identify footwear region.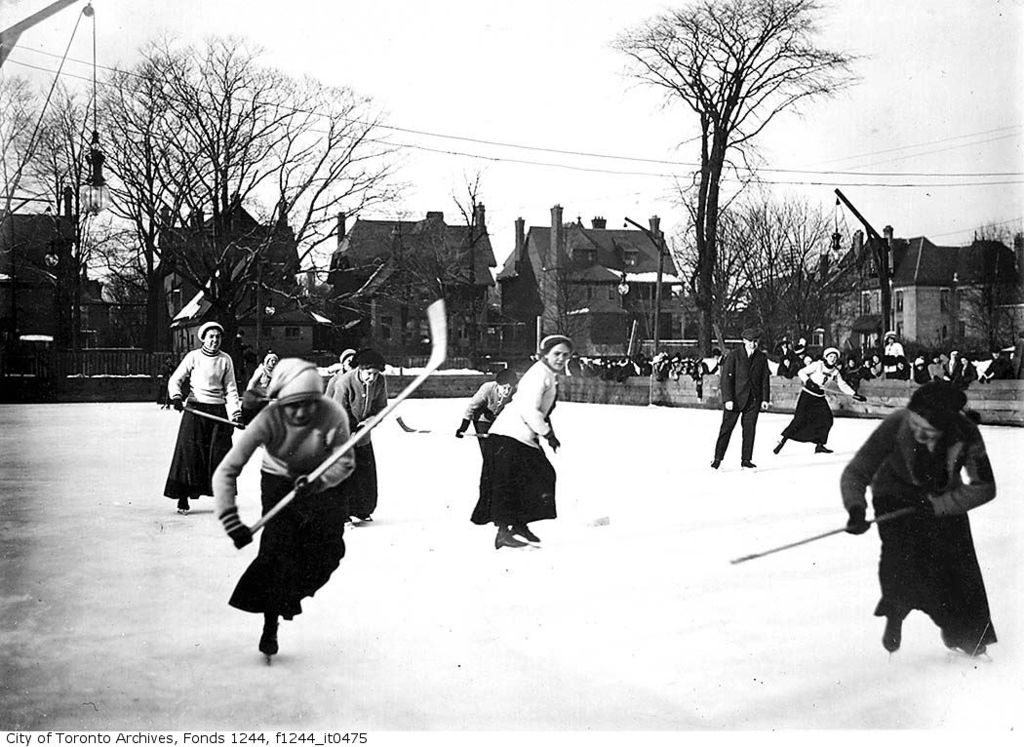
Region: box(766, 431, 792, 456).
